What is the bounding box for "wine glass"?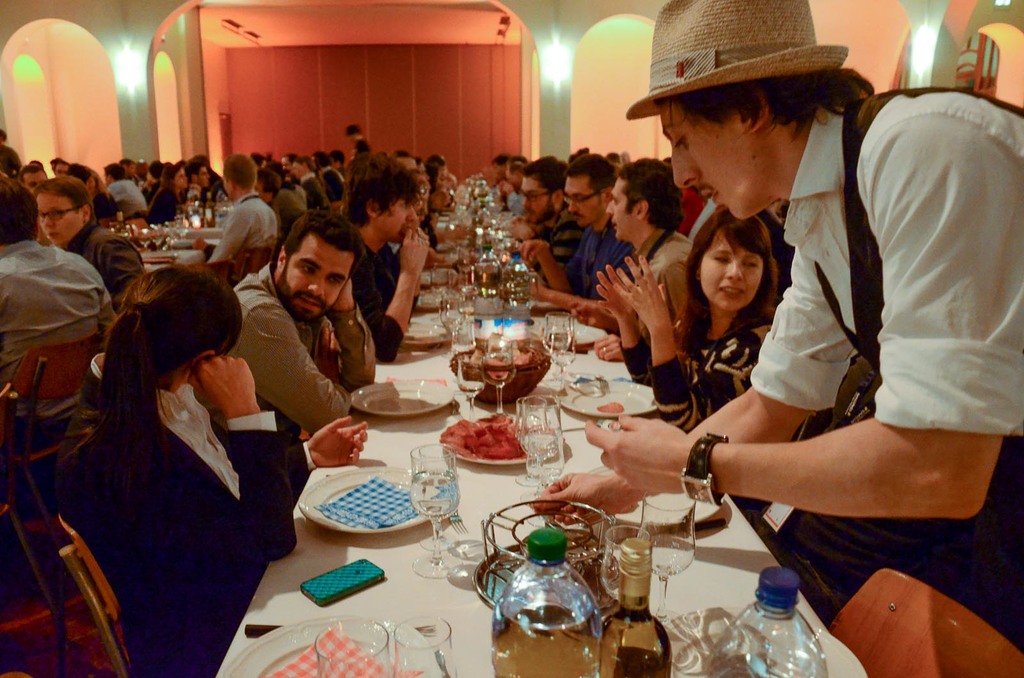
{"left": 454, "top": 356, "right": 484, "bottom": 415}.
